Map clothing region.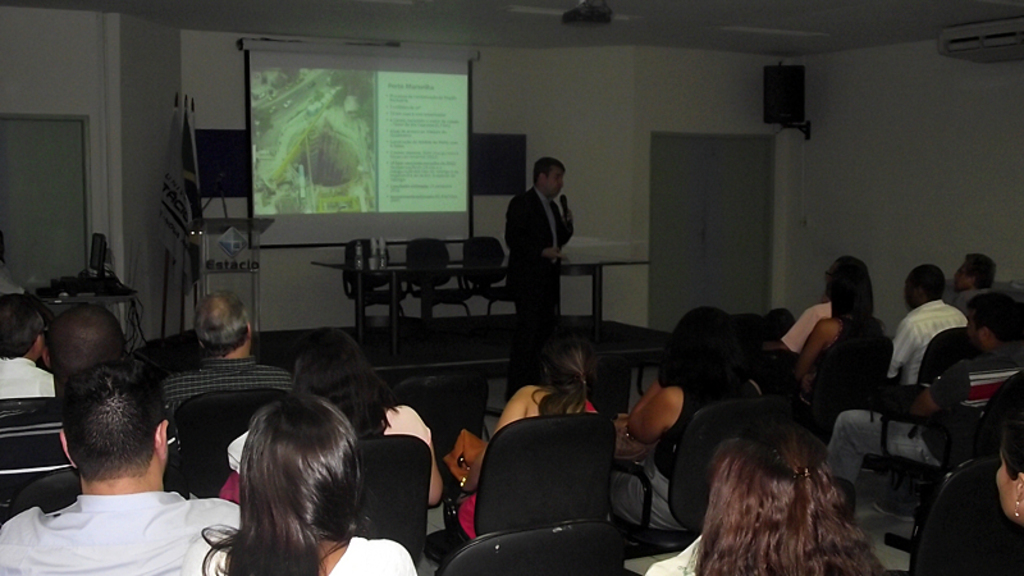
Mapped to 0, 351, 51, 394.
